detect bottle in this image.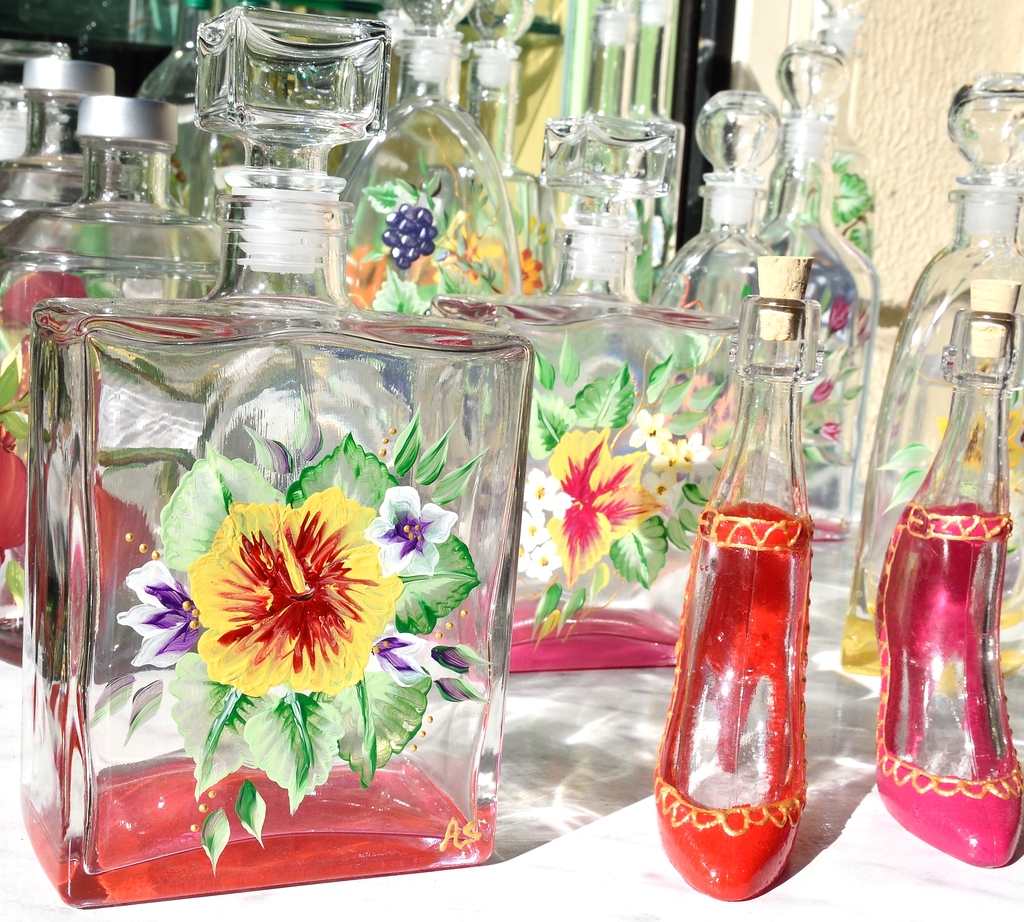
Detection: bbox(0, 65, 115, 234).
